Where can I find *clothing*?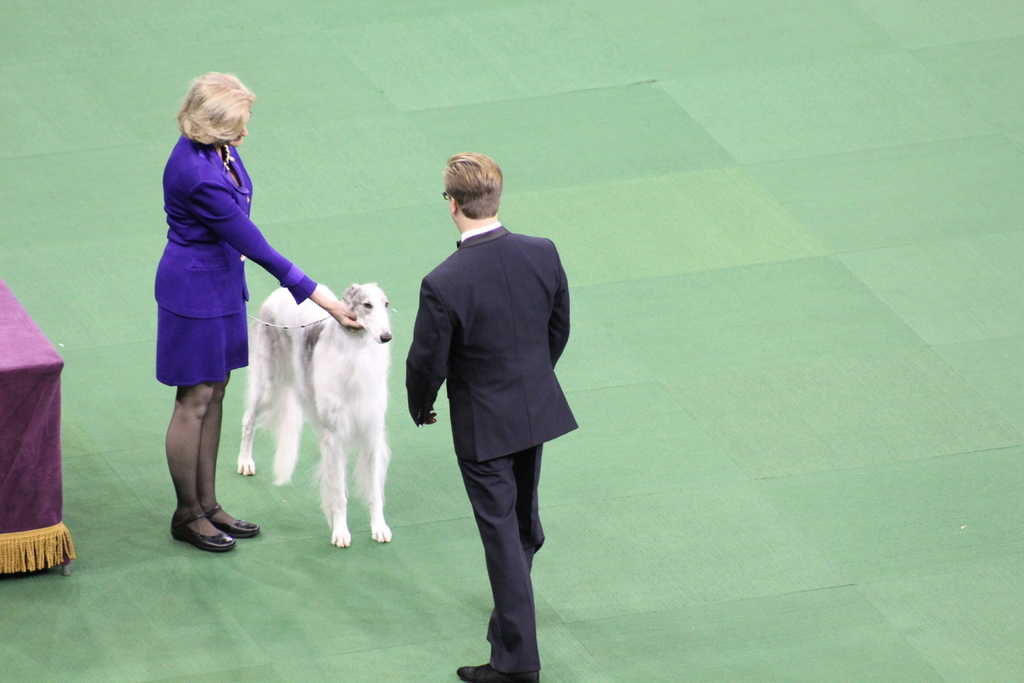
You can find it at crop(150, 127, 268, 422).
